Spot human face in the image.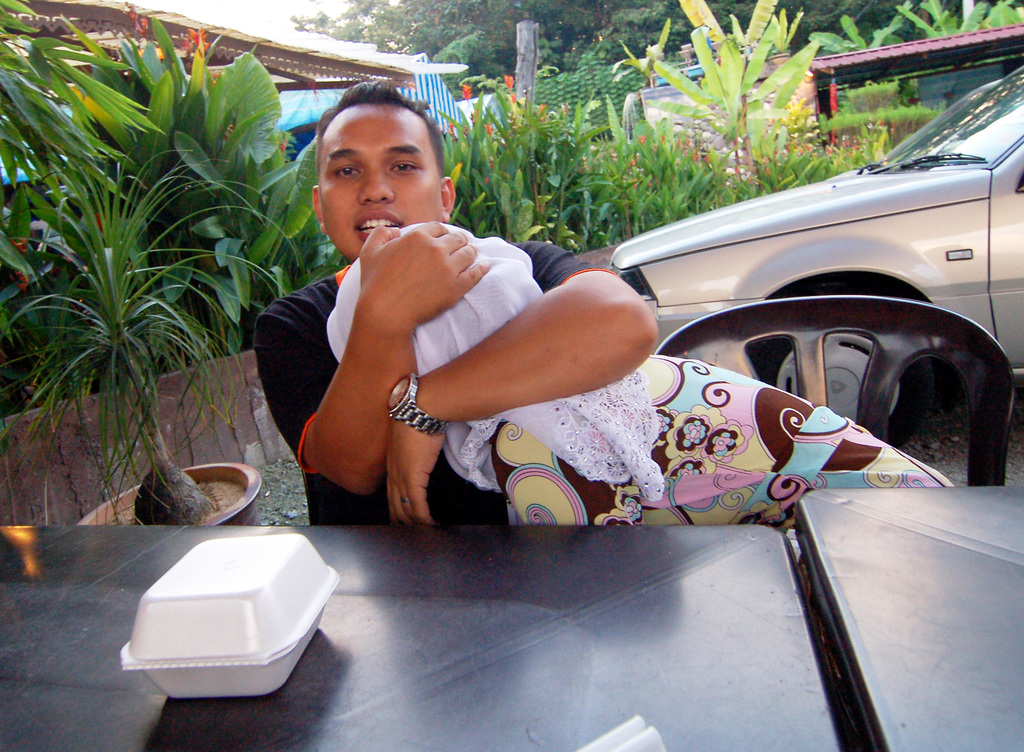
human face found at bbox=(320, 102, 445, 263).
